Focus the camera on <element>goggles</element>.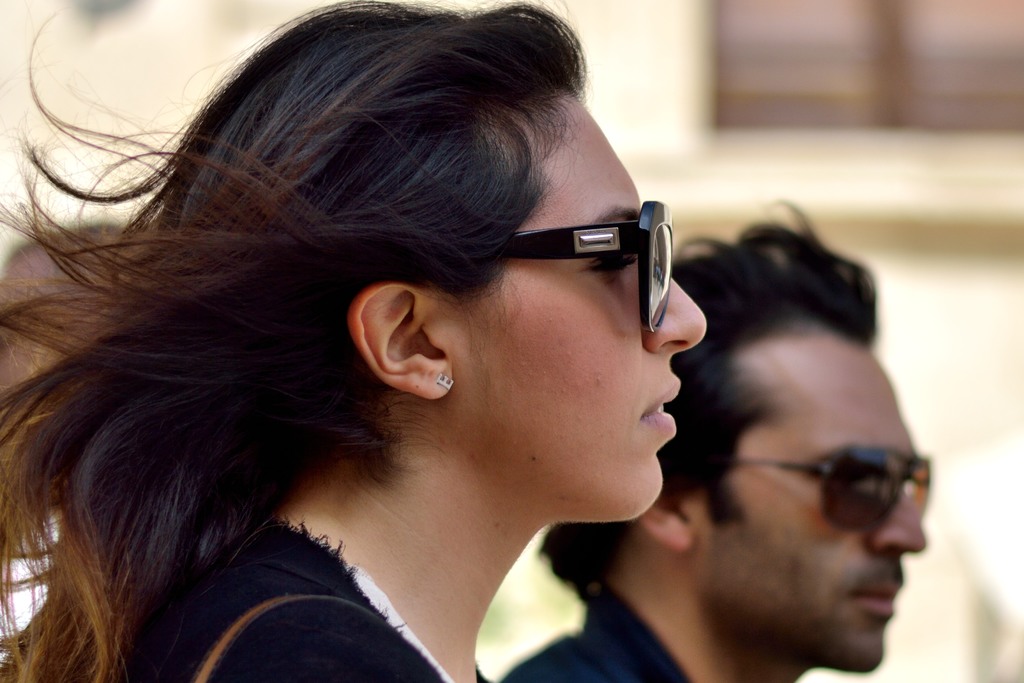
Focus region: <region>440, 197, 684, 307</region>.
